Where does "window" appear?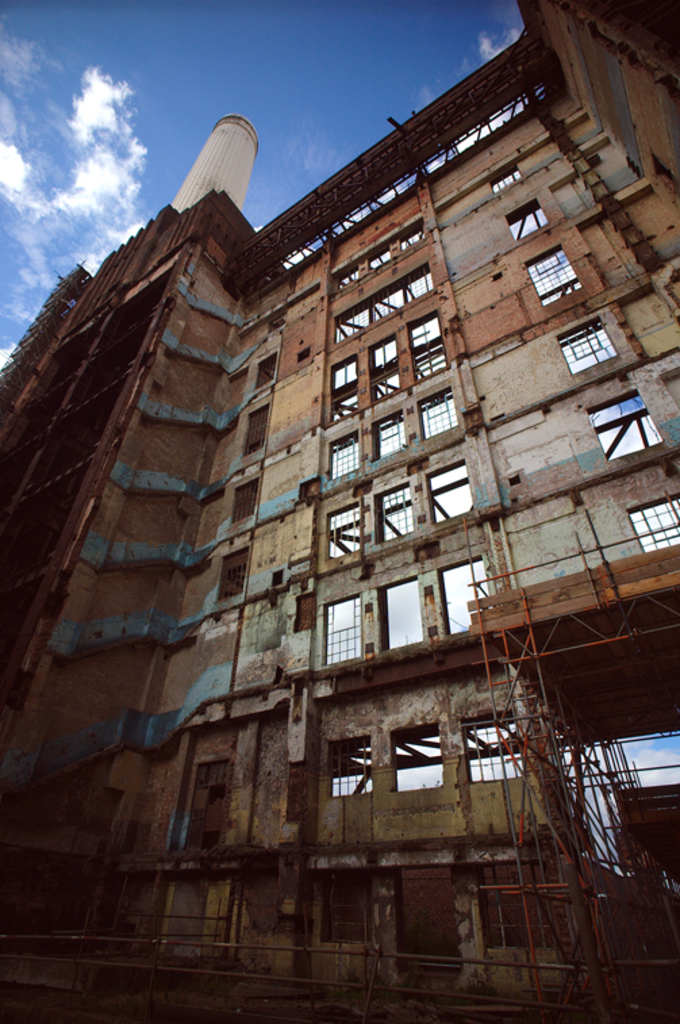
Appears at 469 866 562 956.
